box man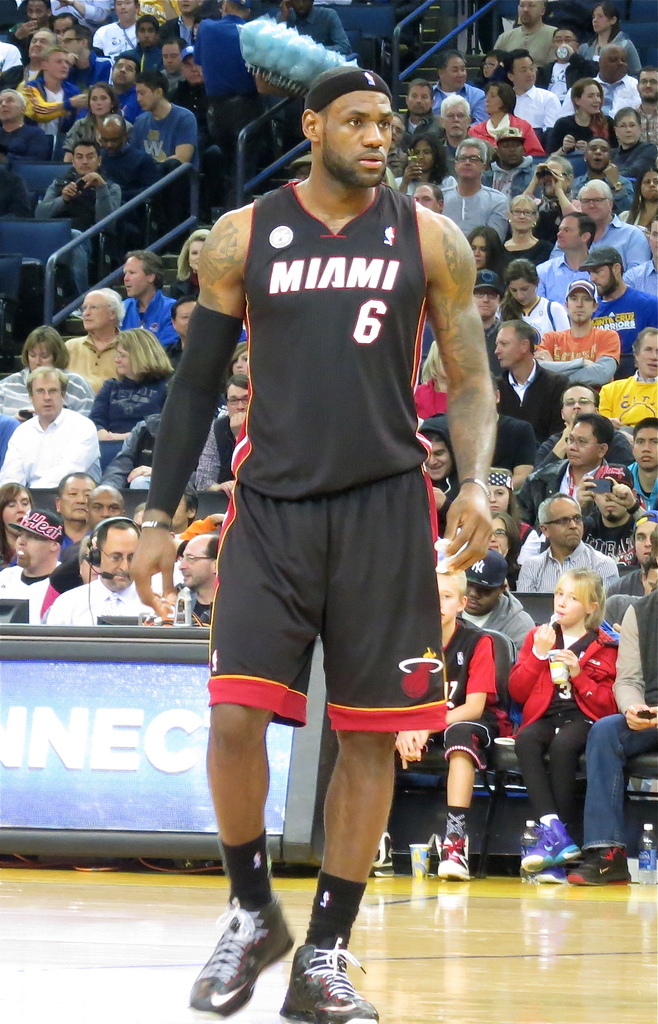
x1=0, y1=81, x2=41, y2=163
